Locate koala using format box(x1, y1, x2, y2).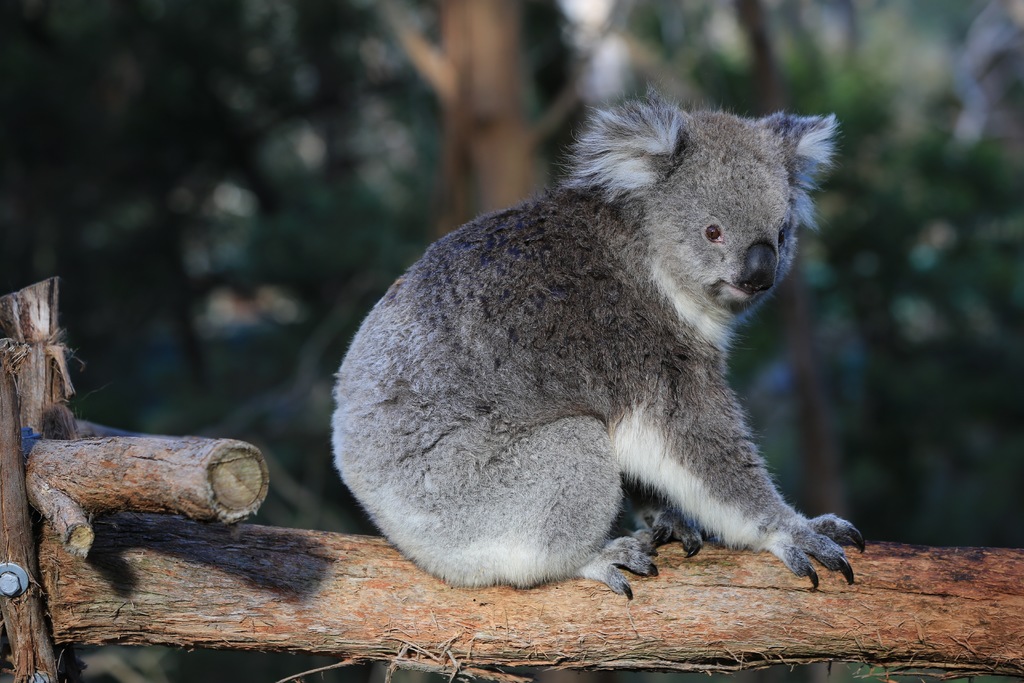
box(330, 92, 865, 602).
